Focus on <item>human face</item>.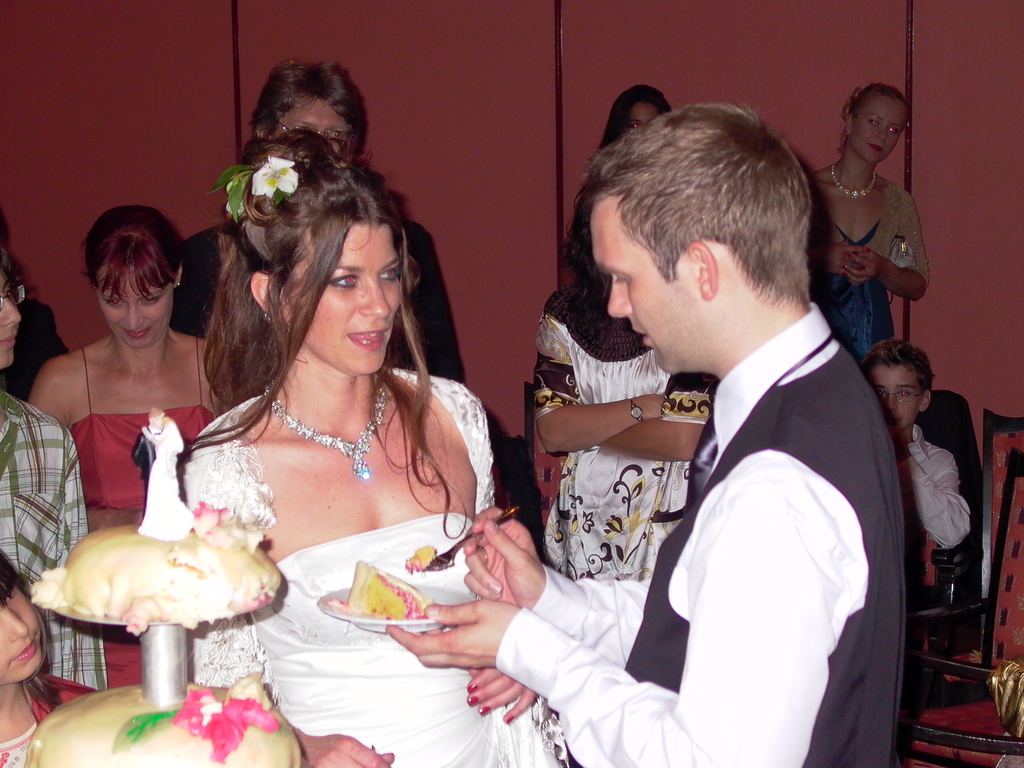
Focused at select_region(102, 267, 165, 349).
